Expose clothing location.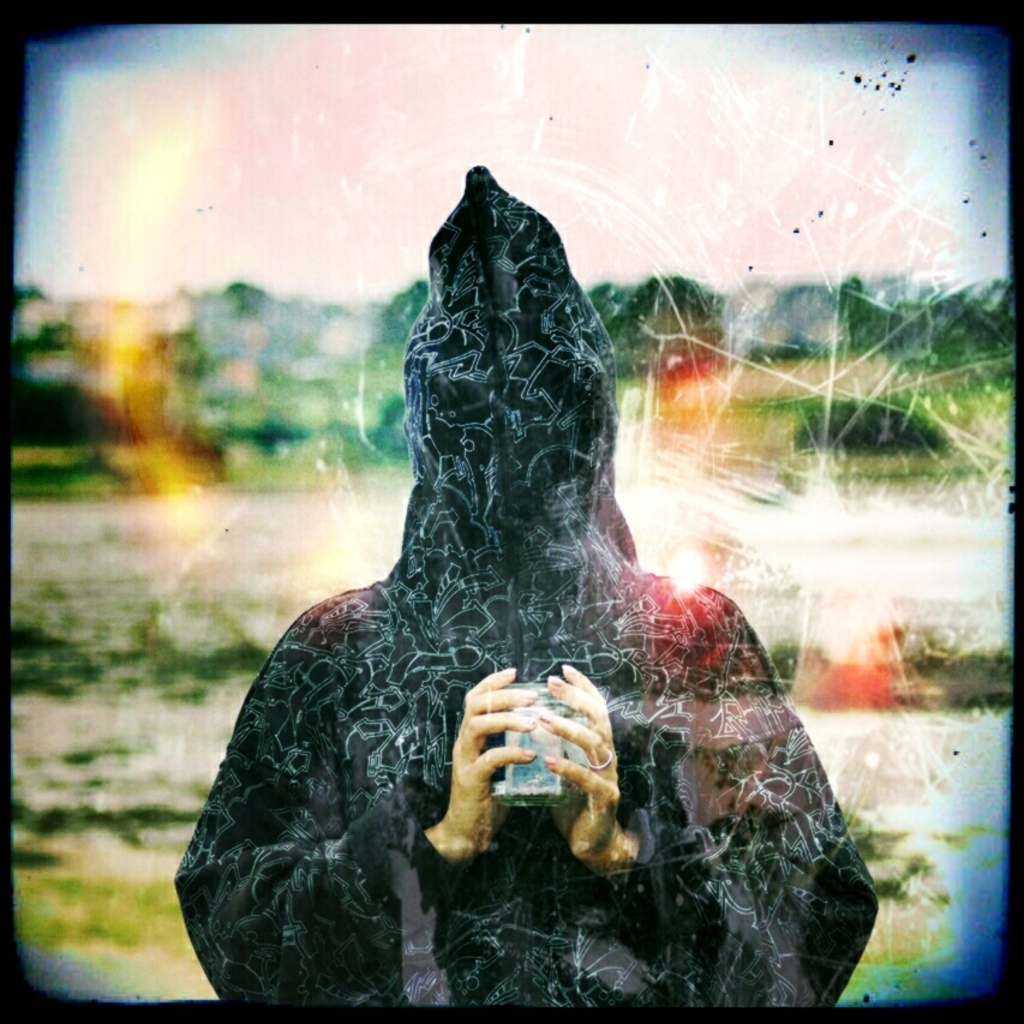
Exposed at <region>174, 160, 882, 1022</region>.
